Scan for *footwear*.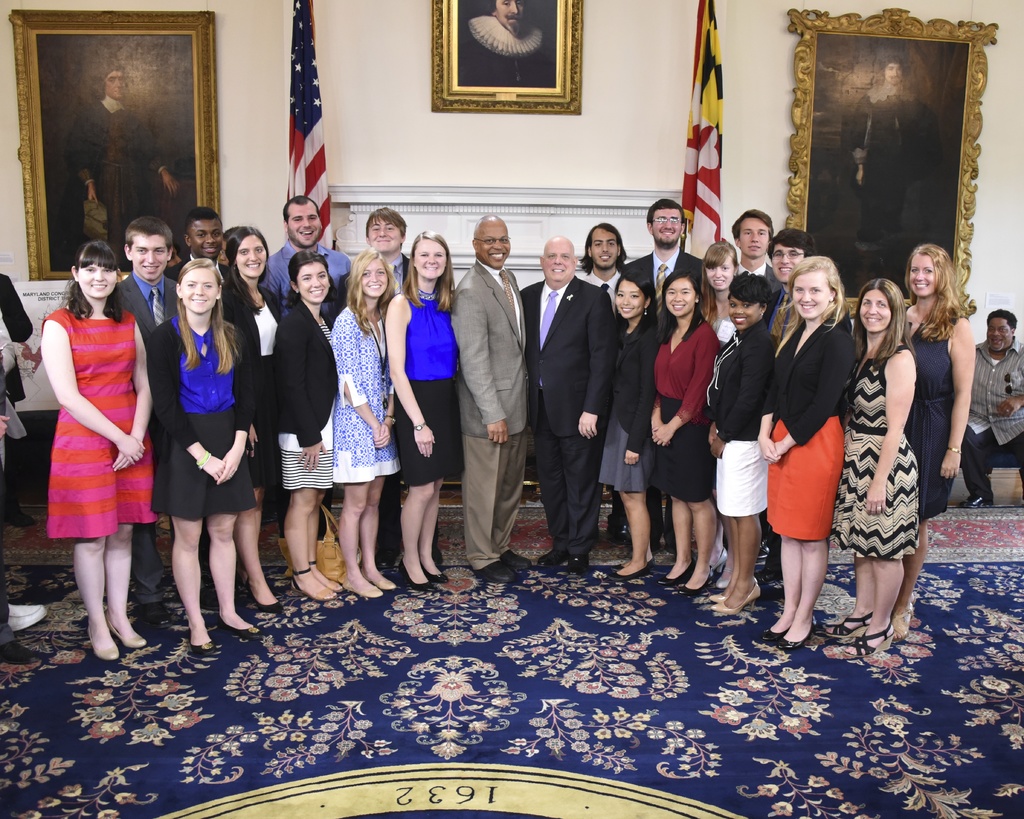
Scan result: crop(289, 567, 336, 603).
